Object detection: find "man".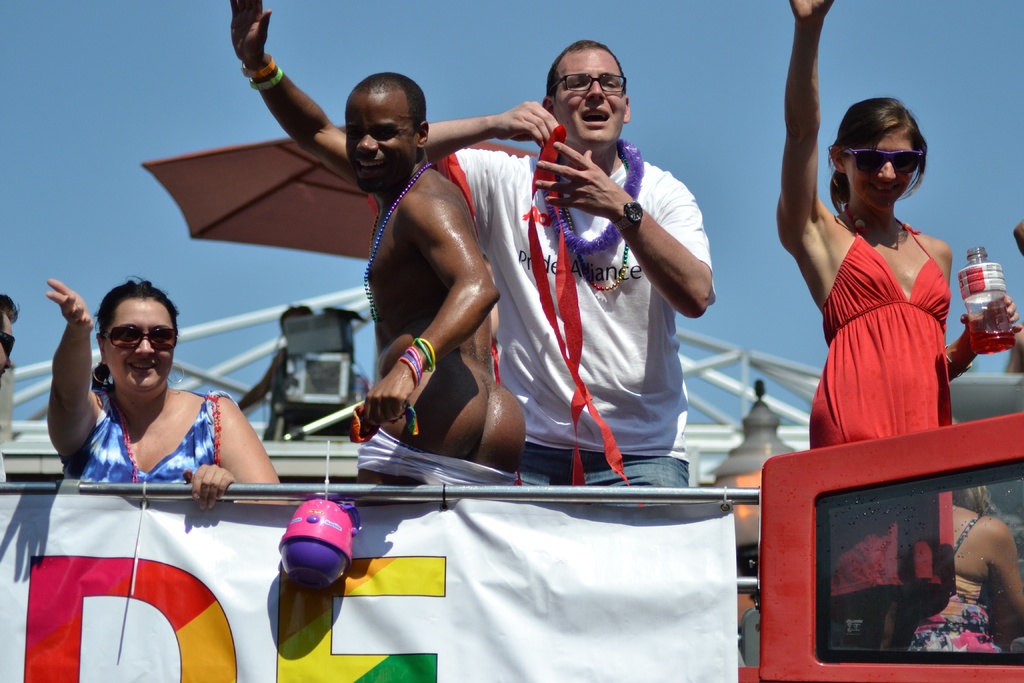
BBox(229, 0, 529, 498).
